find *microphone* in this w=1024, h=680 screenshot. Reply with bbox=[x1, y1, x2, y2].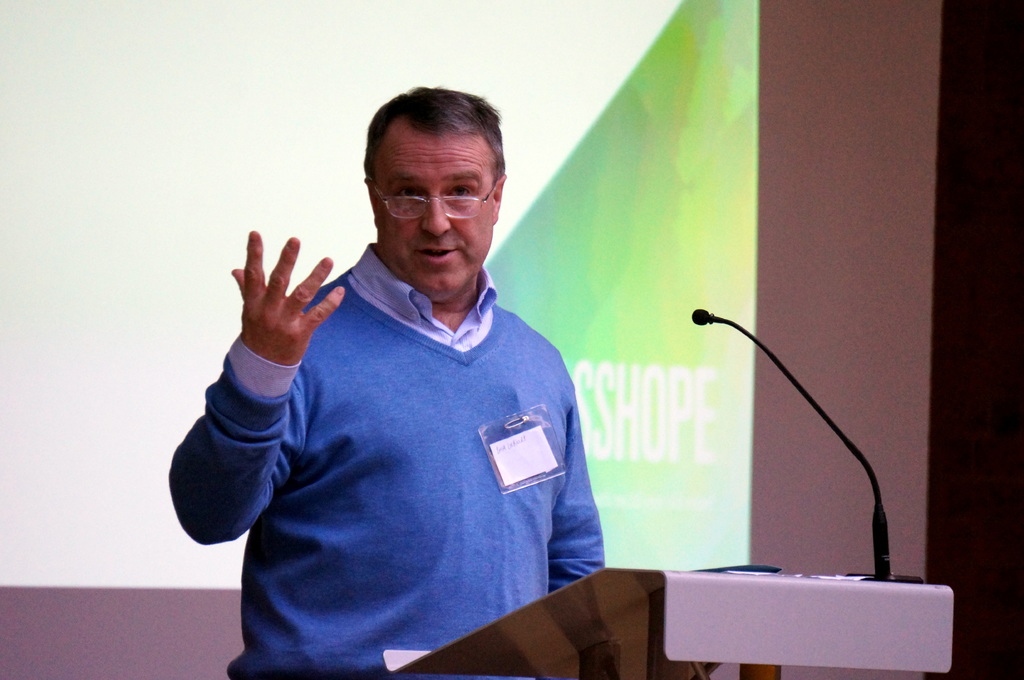
bbox=[689, 308, 713, 325].
